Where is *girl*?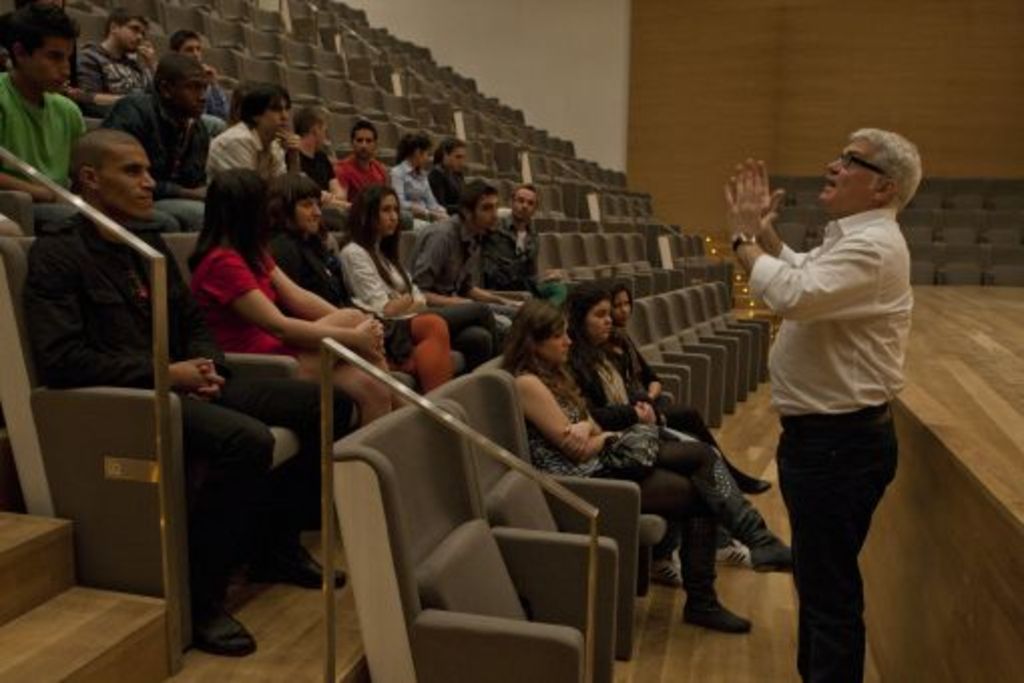
bbox(341, 187, 498, 364).
